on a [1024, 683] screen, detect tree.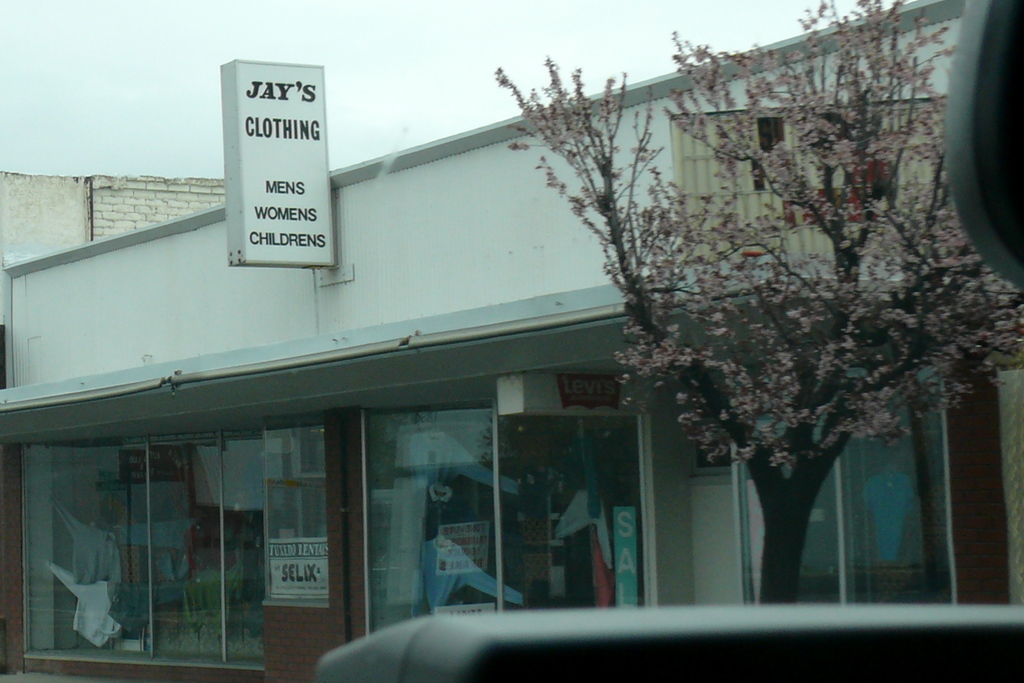
(left=492, top=0, right=1023, bottom=609).
